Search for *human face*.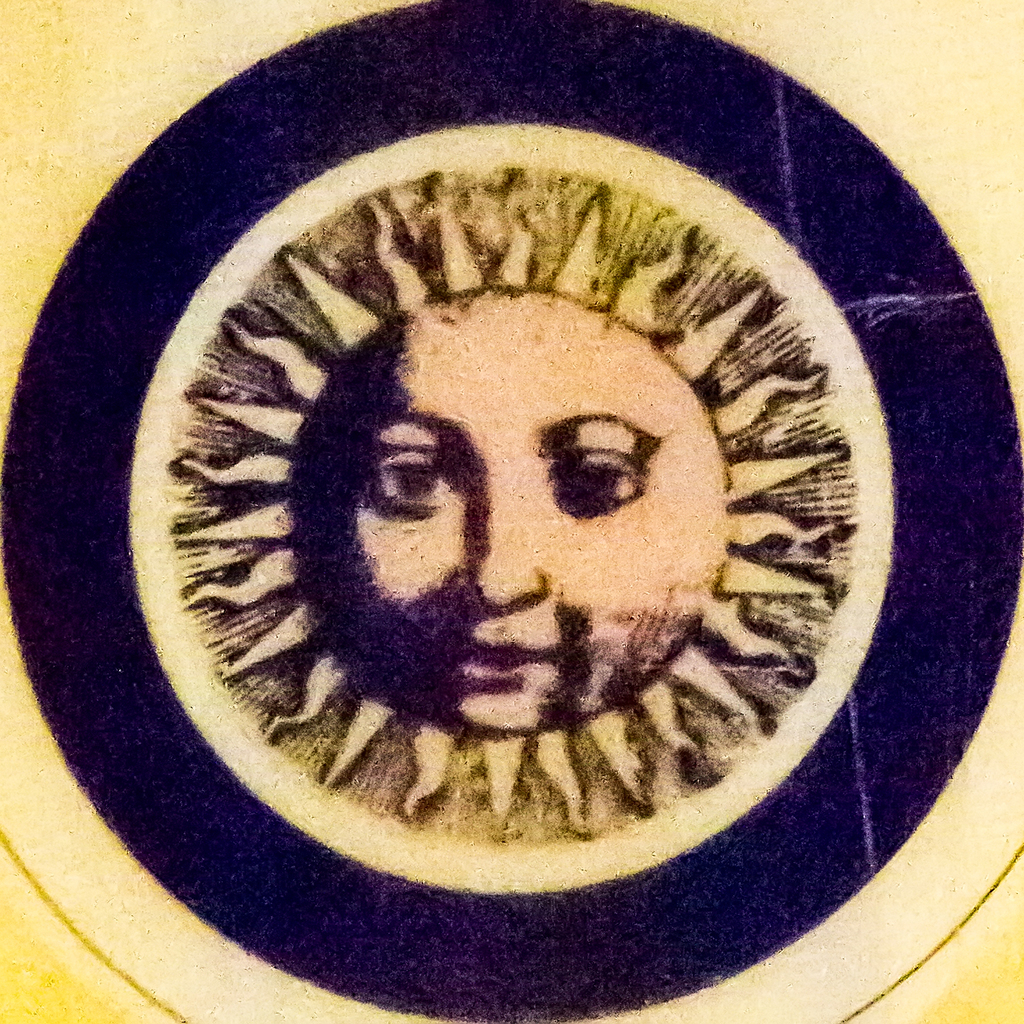
Found at (x1=339, y1=296, x2=703, y2=731).
